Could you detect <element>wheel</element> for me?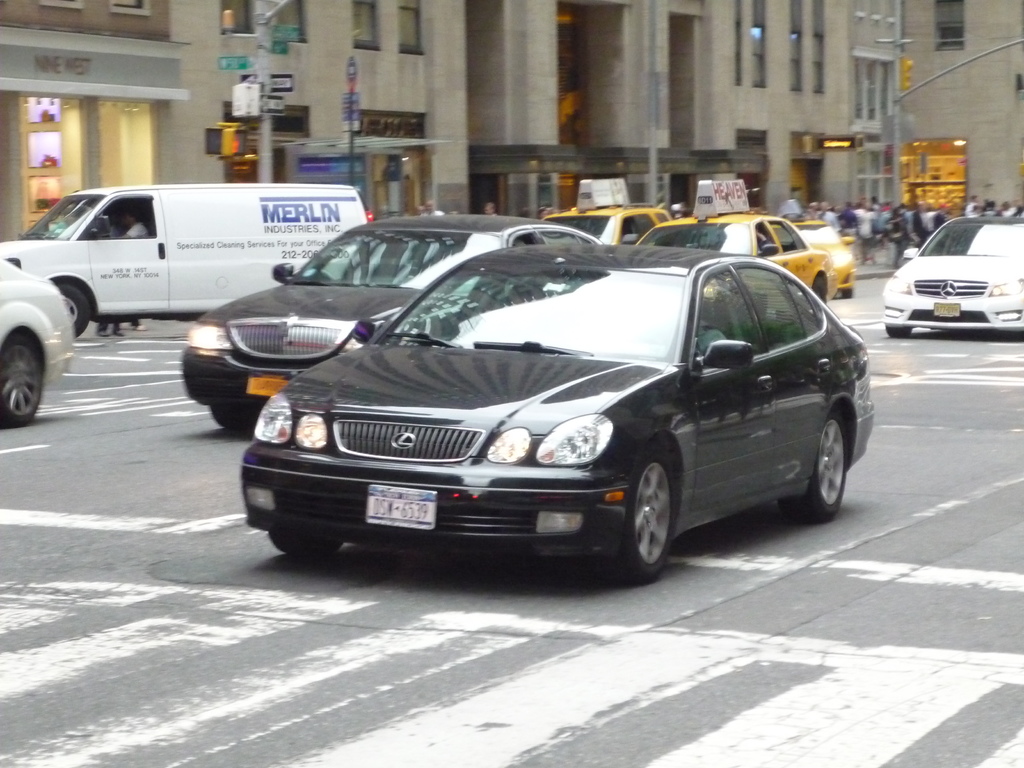
Detection result: 817/276/831/303.
